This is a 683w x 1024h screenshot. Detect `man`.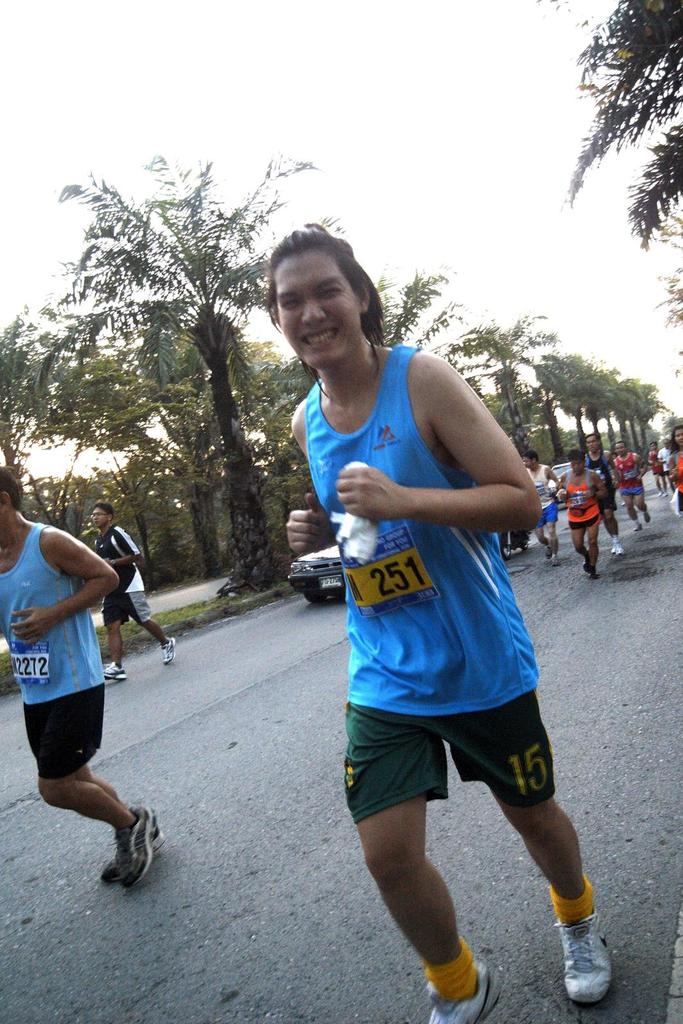
x1=617, y1=442, x2=652, y2=531.
